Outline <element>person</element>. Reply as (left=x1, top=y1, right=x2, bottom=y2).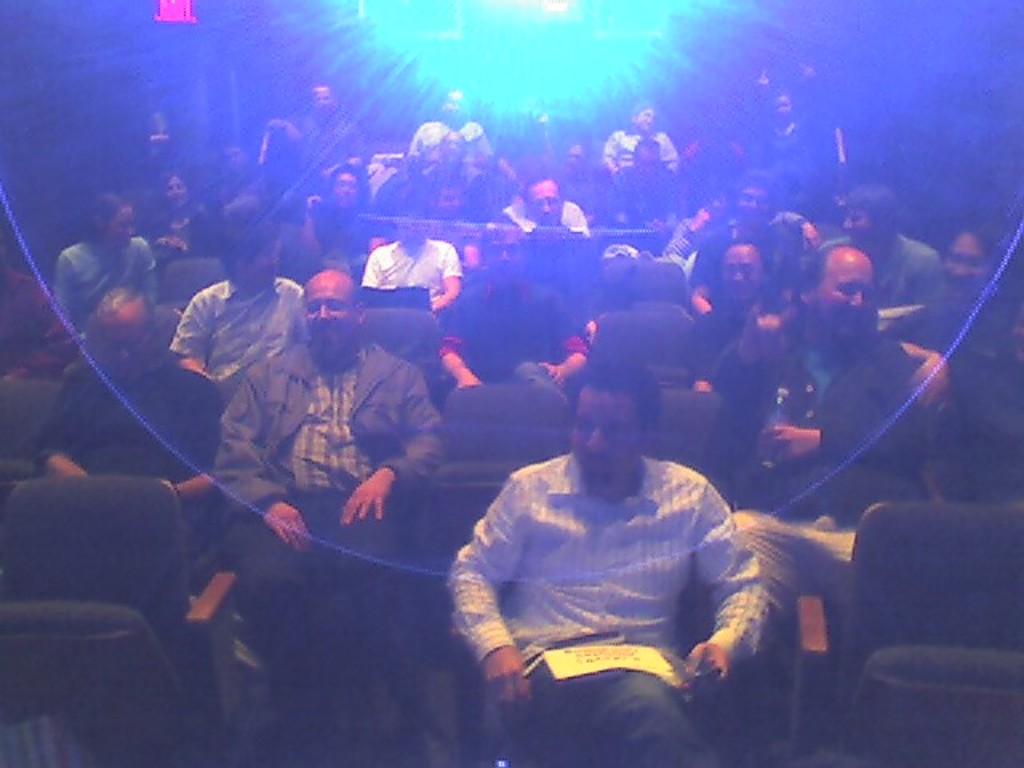
(left=165, top=230, right=306, bottom=426).
